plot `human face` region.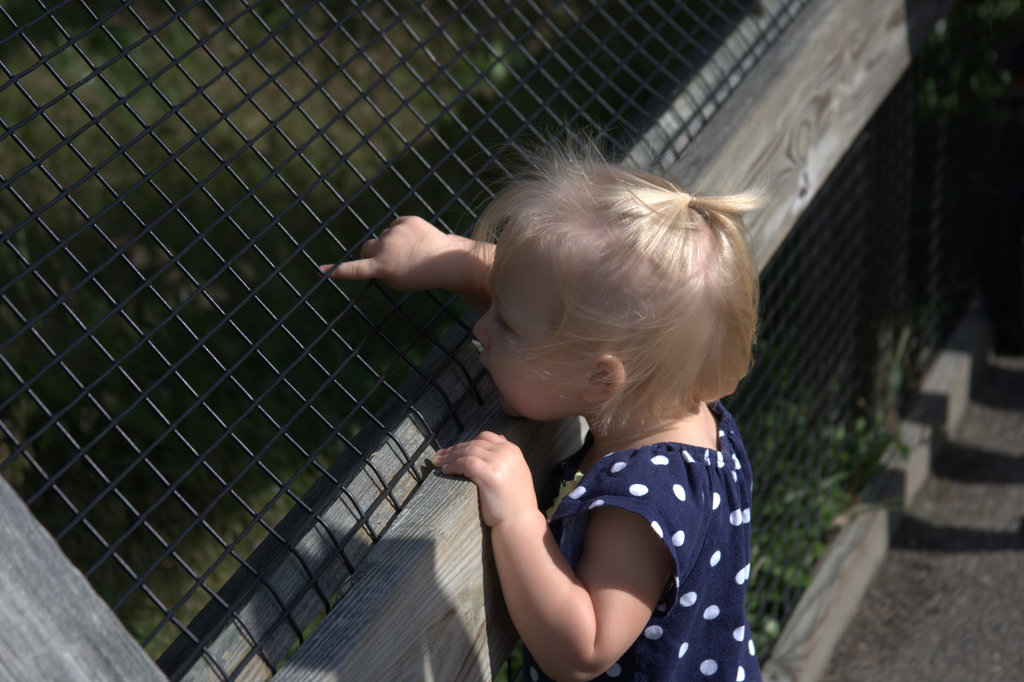
Plotted at locate(470, 225, 584, 421).
